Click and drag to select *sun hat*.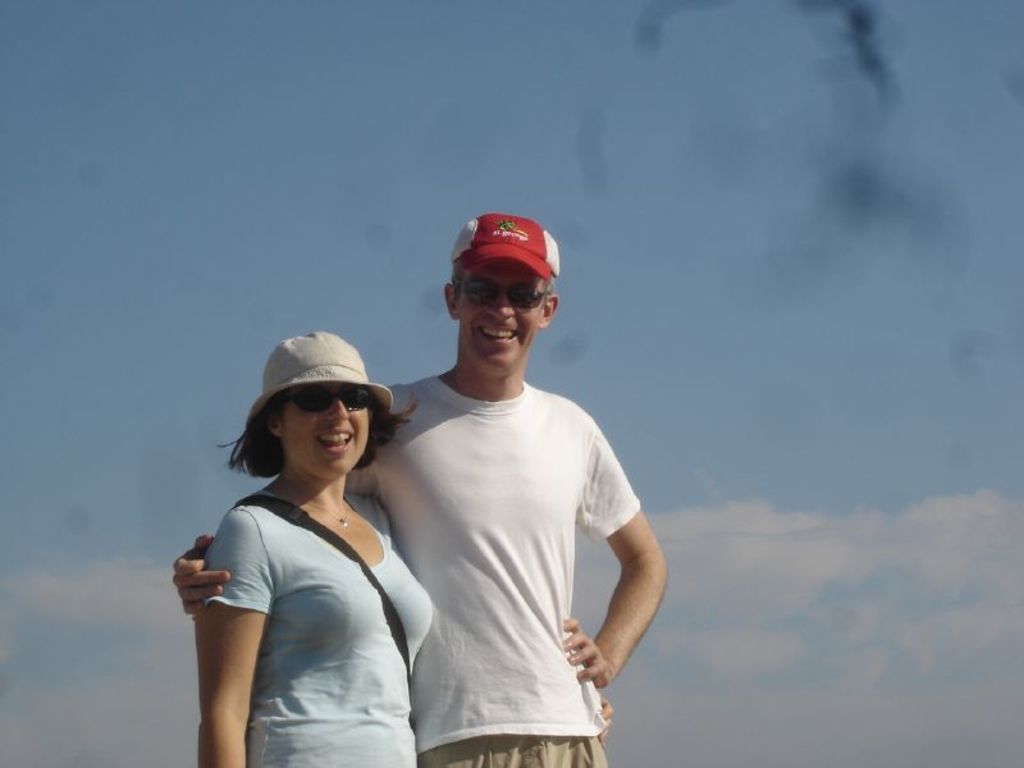
Selection: l=449, t=207, r=564, b=293.
